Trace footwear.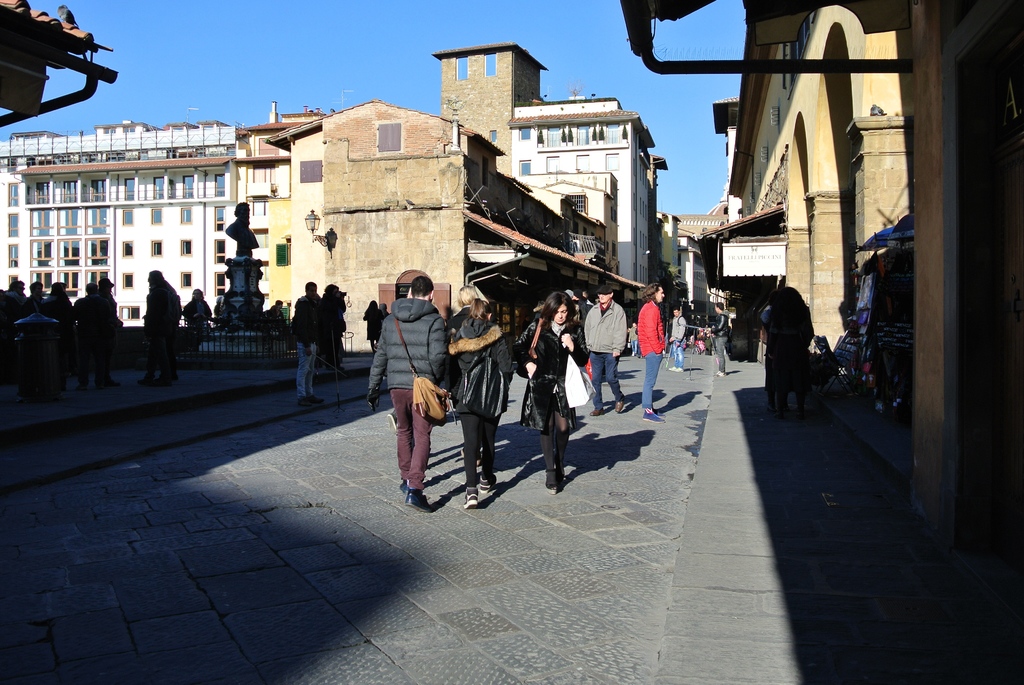
Traced to [x1=404, y1=489, x2=431, y2=515].
